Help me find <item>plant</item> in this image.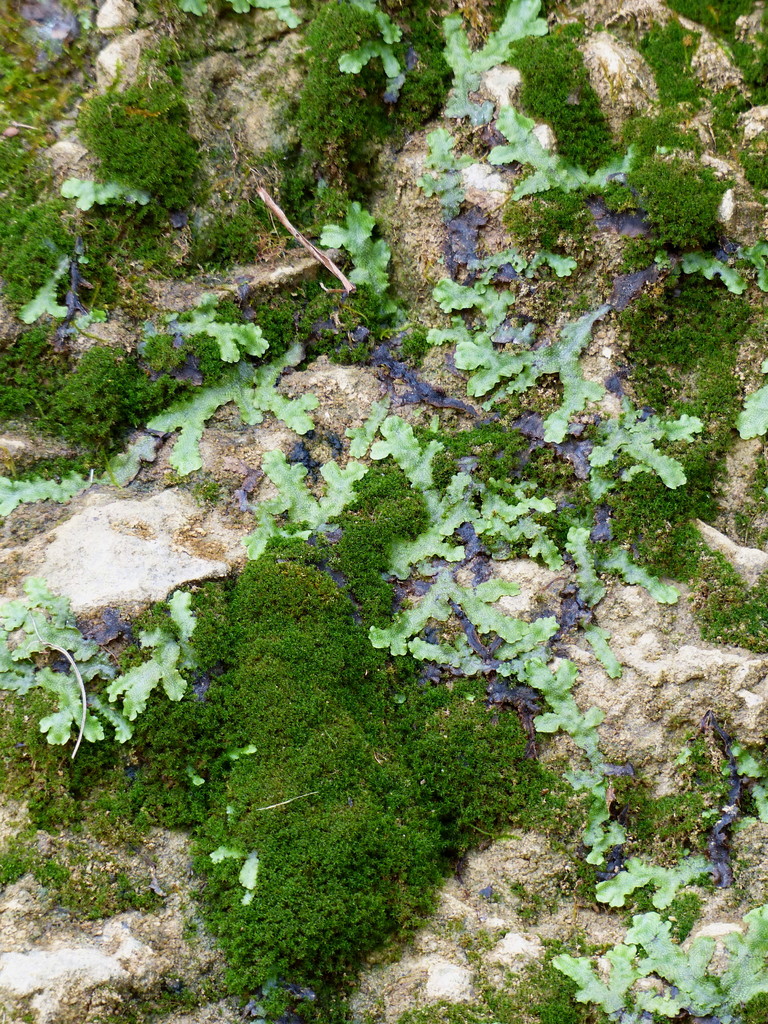
Found it: [x1=0, y1=564, x2=150, y2=659].
